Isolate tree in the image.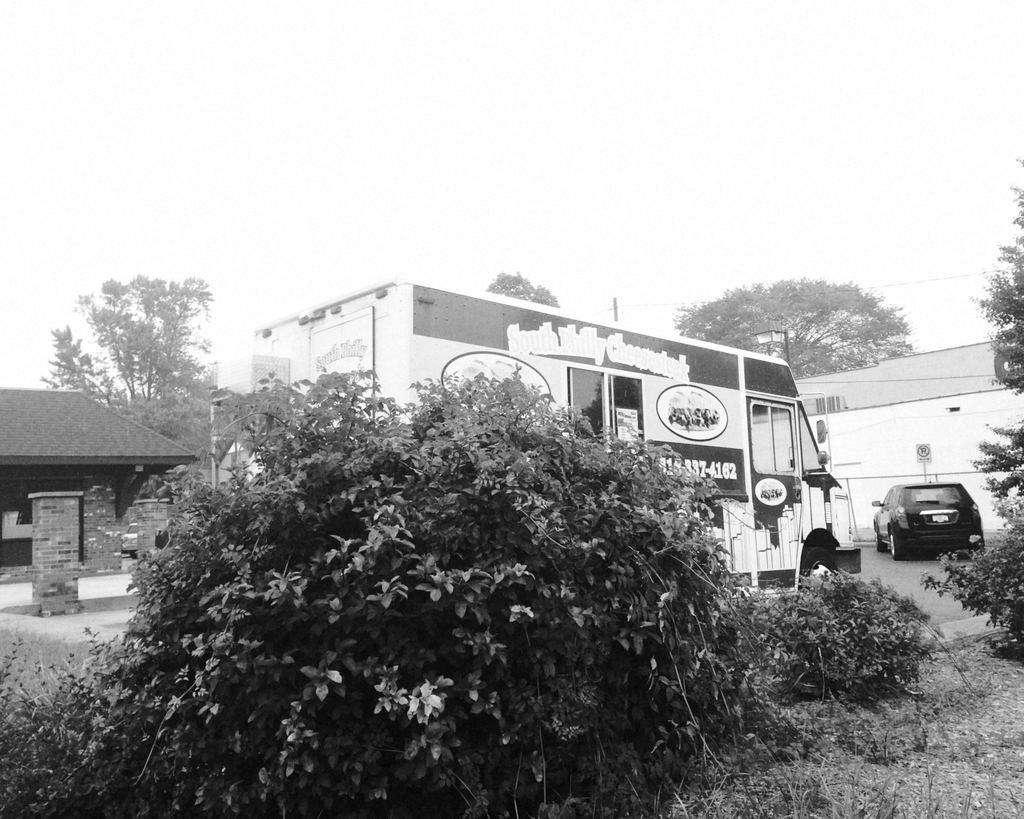
Isolated region: <box>973,154,1023,392</box>.
